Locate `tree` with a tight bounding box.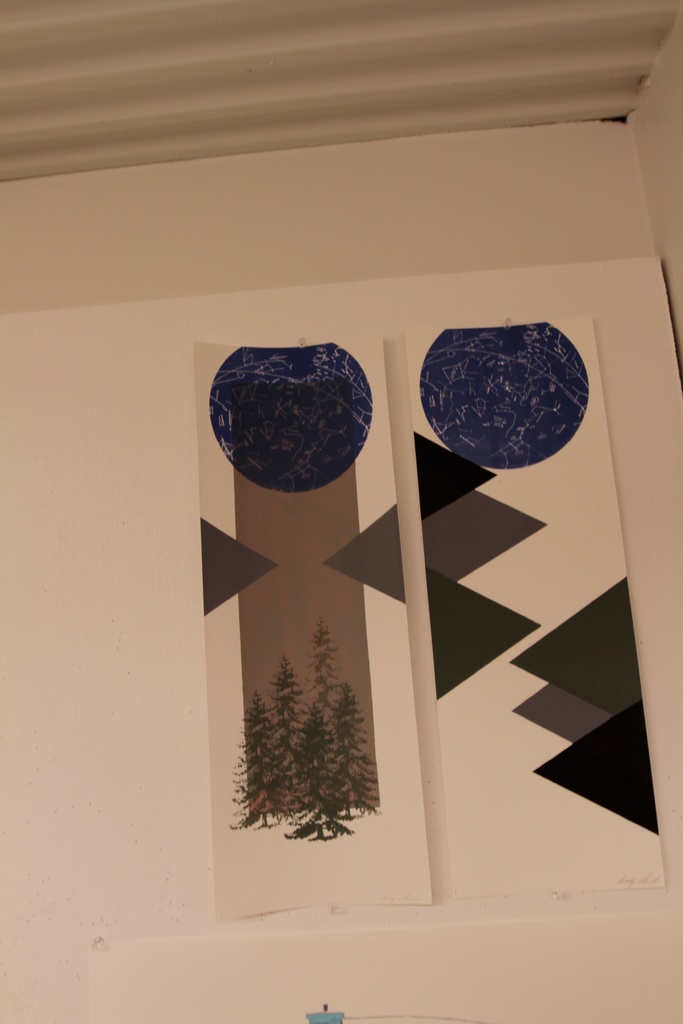
detection(265, 649, 295, 808).
